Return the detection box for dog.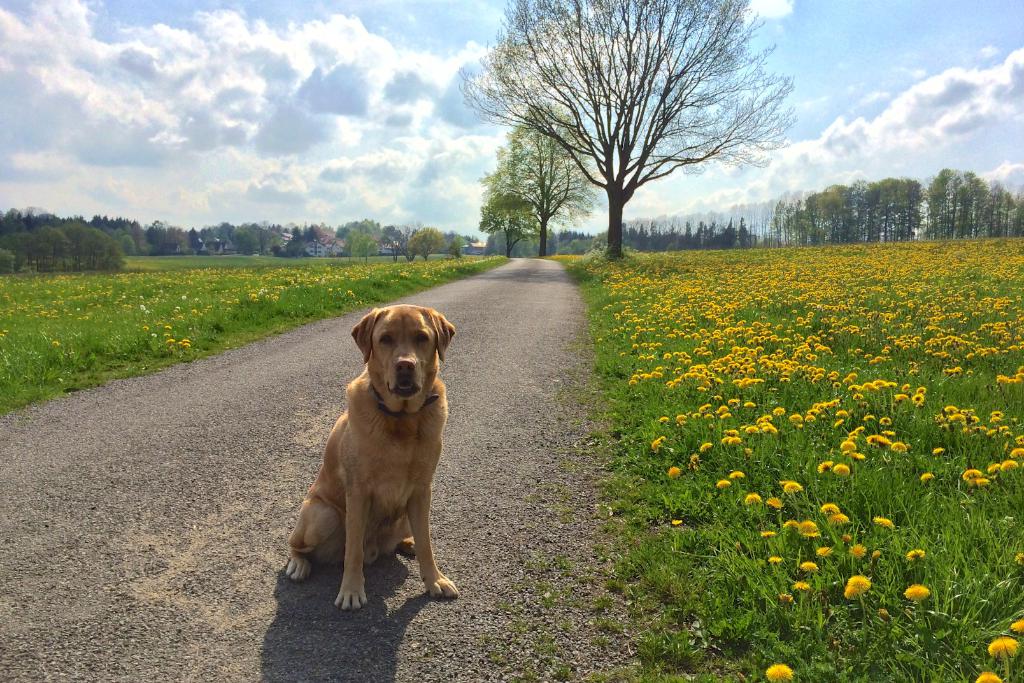
BBox(282, 308, 462, 614).
